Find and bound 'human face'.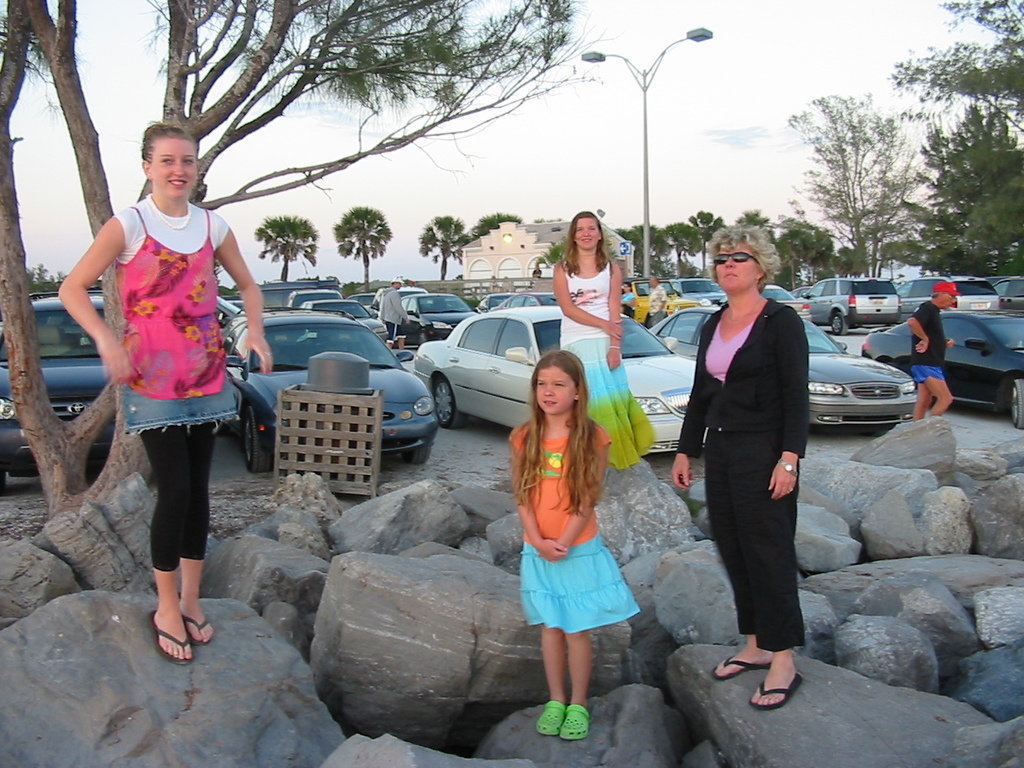
Bound: bbox=[714, 243, 766, 295].
